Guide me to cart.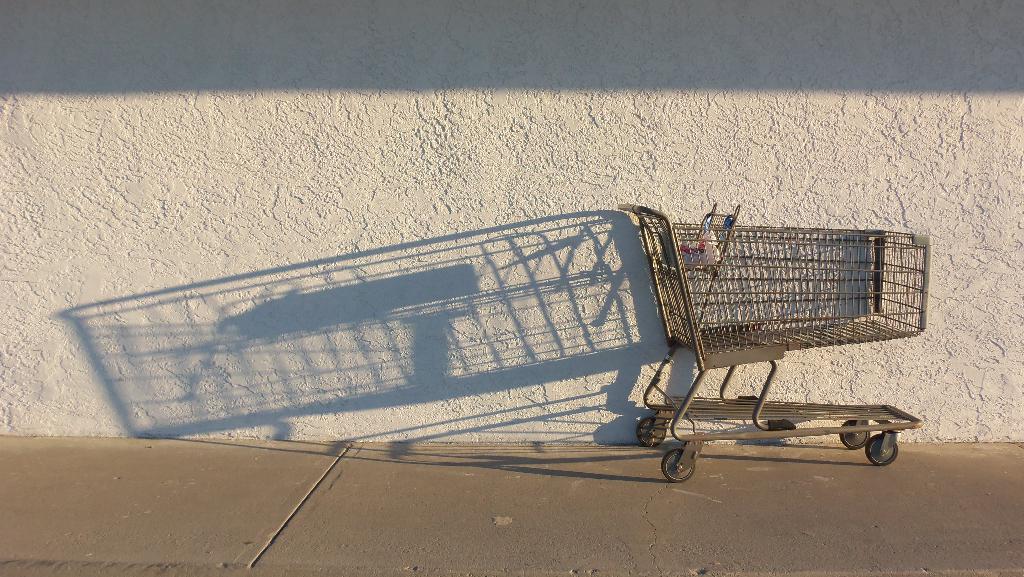
Guidance: Rect(619, 201, 931, 484).
